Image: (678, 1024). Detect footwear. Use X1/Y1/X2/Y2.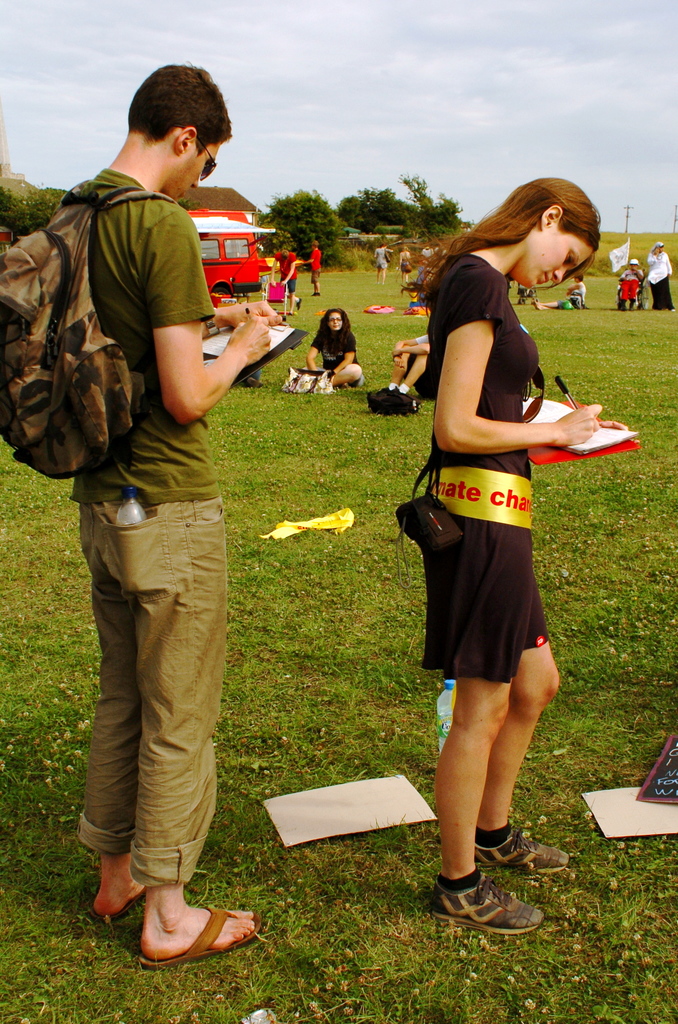
297/301/300/312.
